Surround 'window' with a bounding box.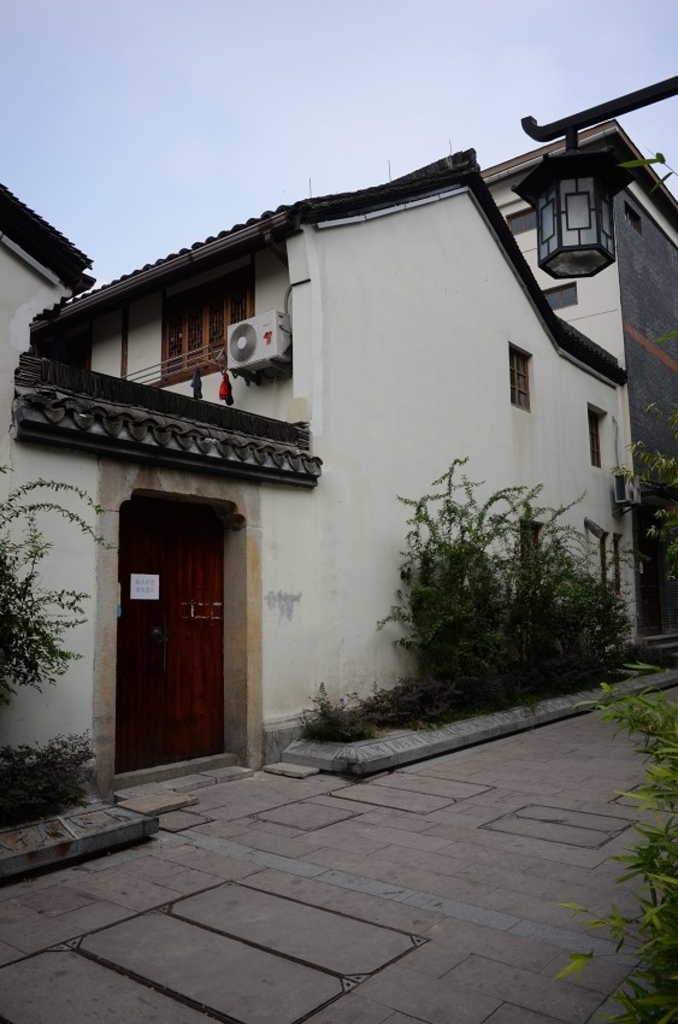
<bbox>507, 328, 537, 414</bbox>.
